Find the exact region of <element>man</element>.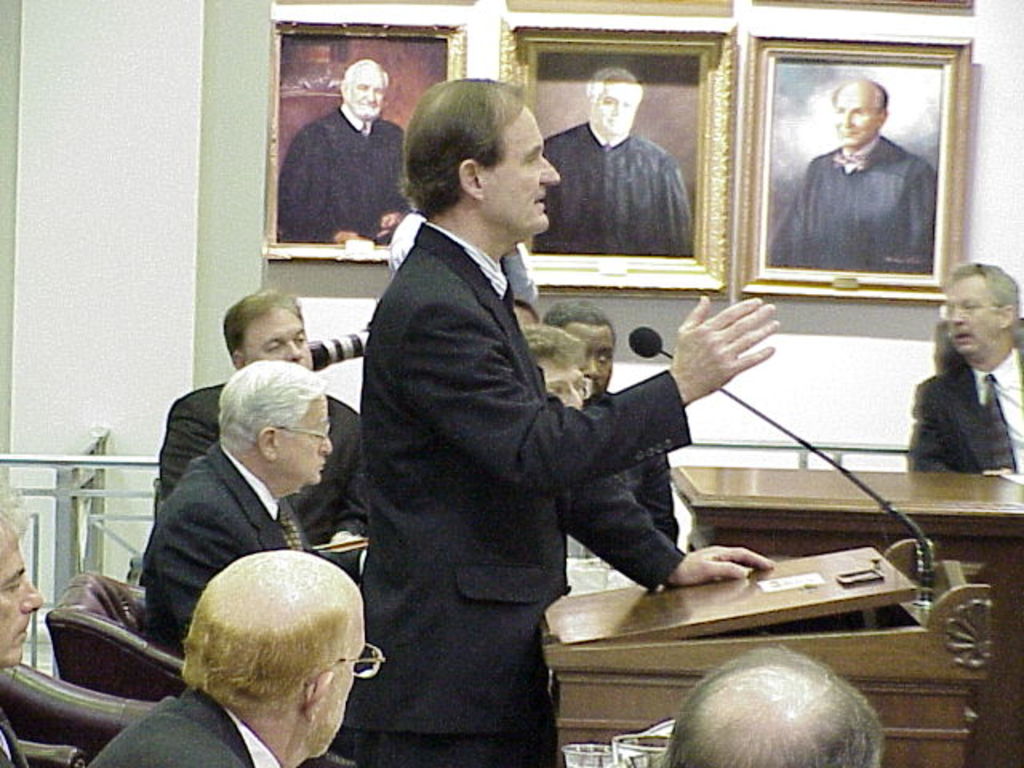
Exact region: 544, 66, 694, 262.
